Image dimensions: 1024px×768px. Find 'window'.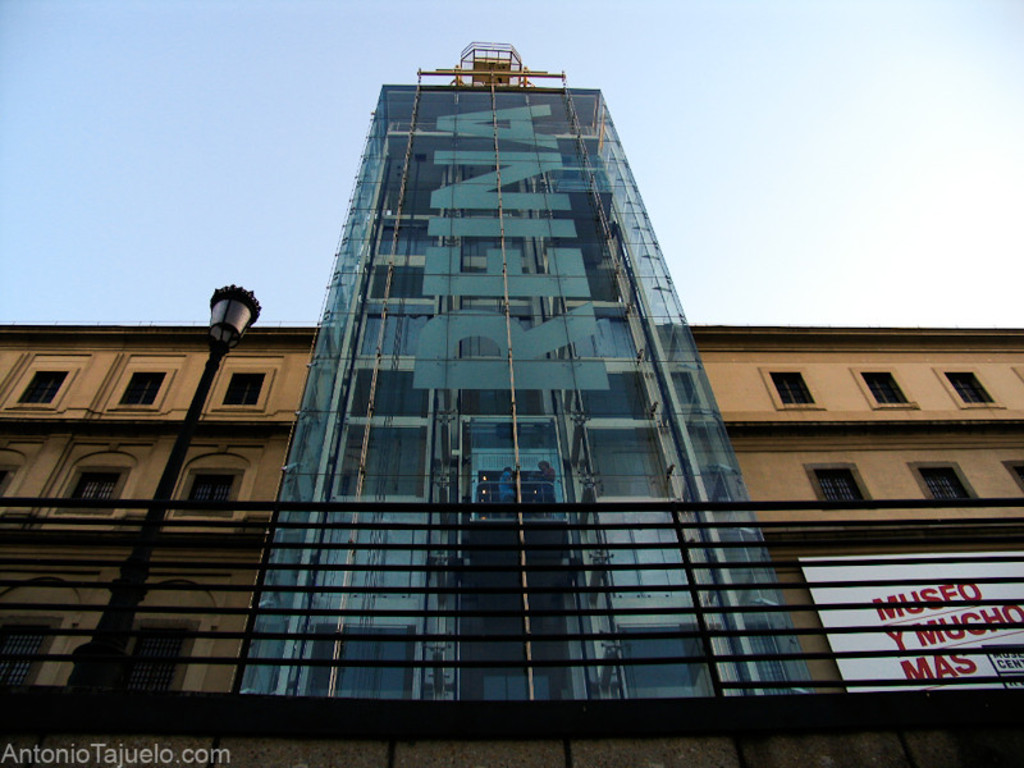
1004/457/1023/494.
